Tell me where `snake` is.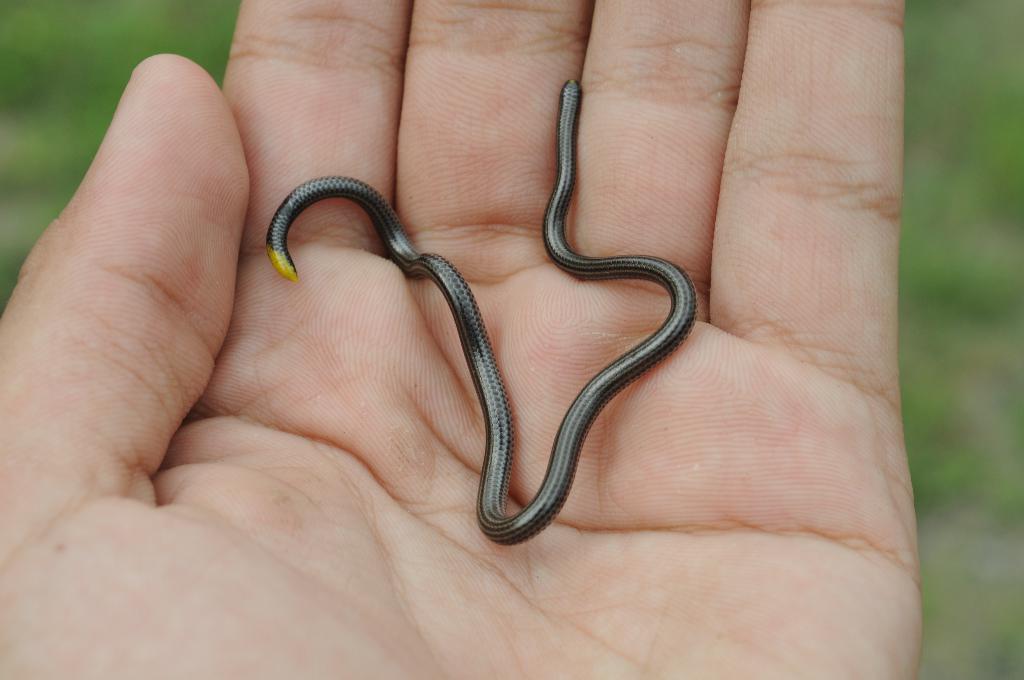
`snake` is at (264,81,696,545).
